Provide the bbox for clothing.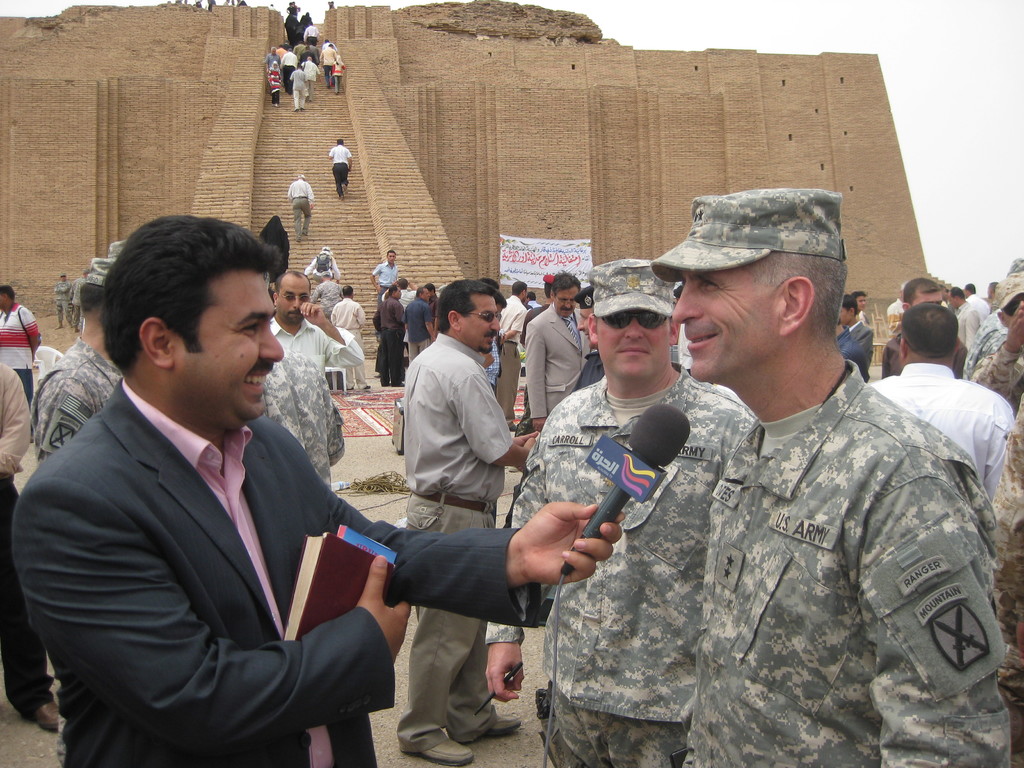
{"x1": 49, "y1": 376, "x2": 541, "y2": 767}.
